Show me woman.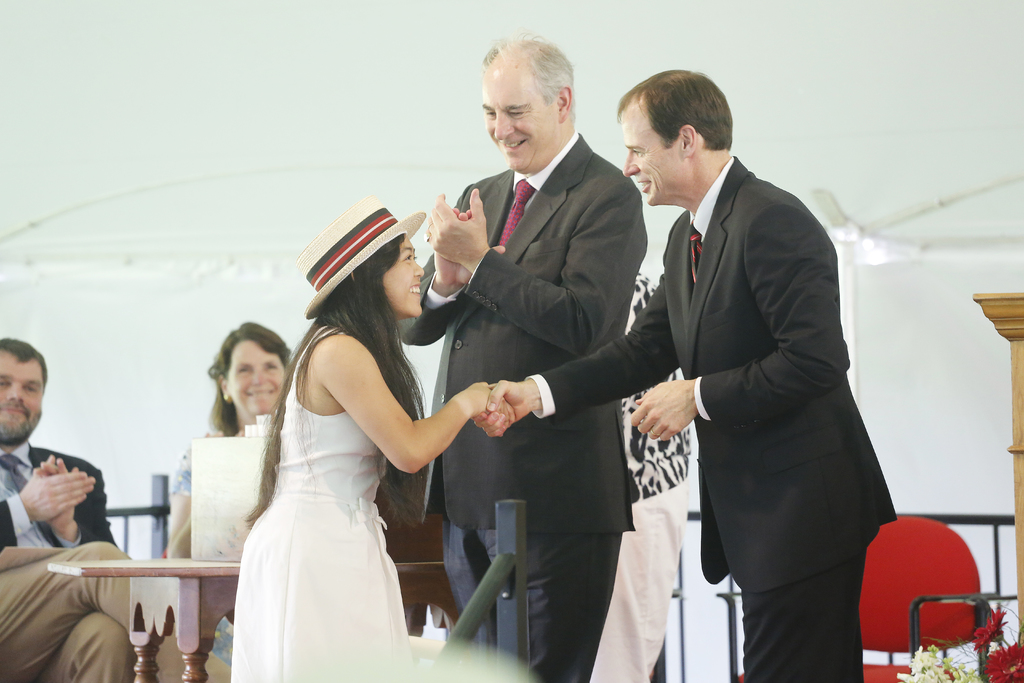
woman is here: 165, 320, 303, 566.
